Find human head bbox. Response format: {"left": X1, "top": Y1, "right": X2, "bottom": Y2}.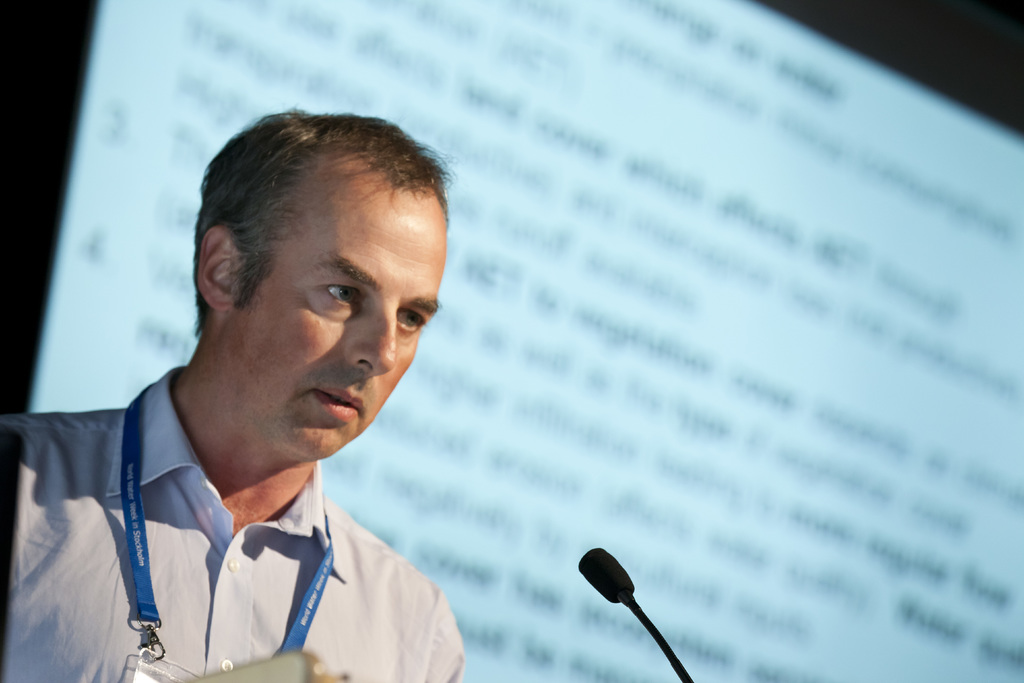
{"left": 198, "top": 101, "right": 435, "bottom": 442}.
